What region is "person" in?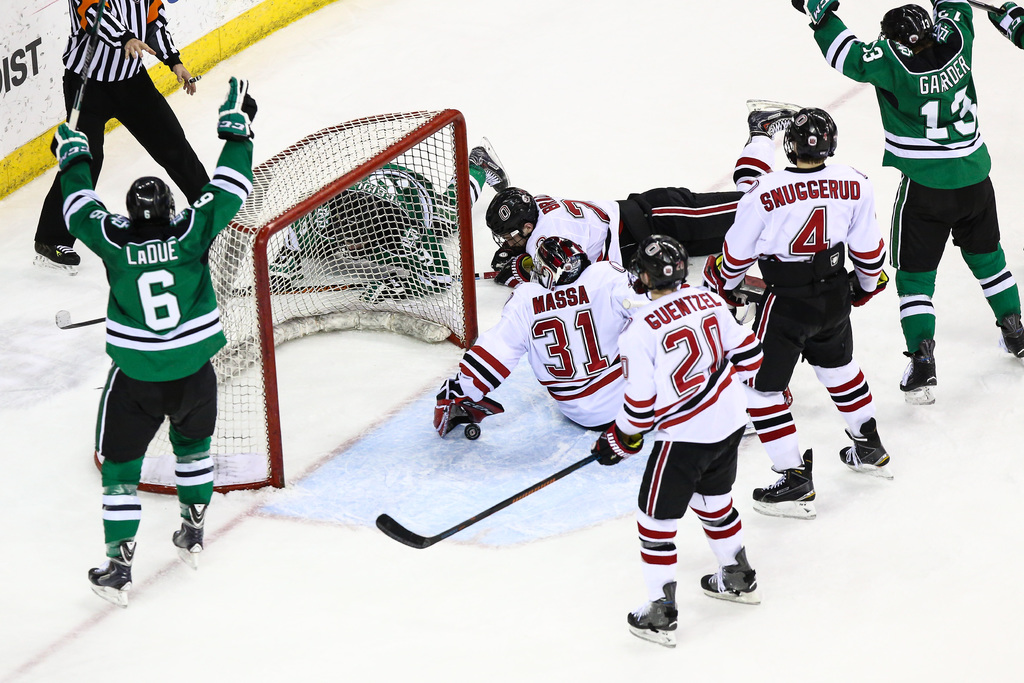
{"left": 492, "top": 183, "right": 622, "bottom": 302}.
